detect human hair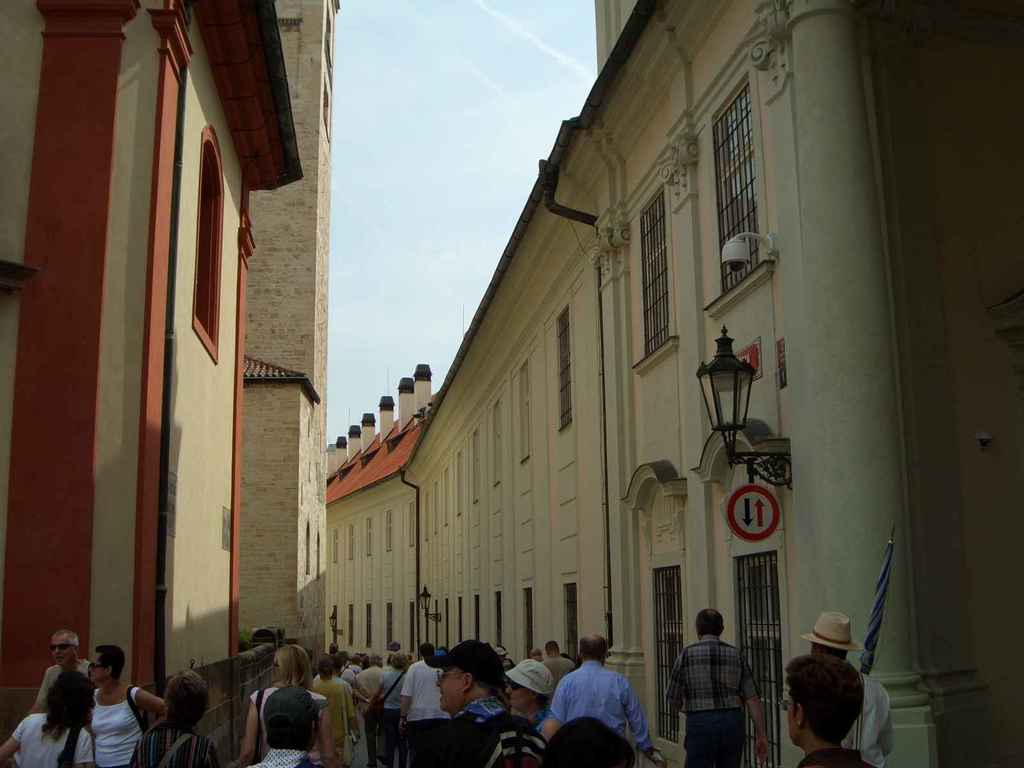
[x1=455, y1=663, x2=501, y2=700]
